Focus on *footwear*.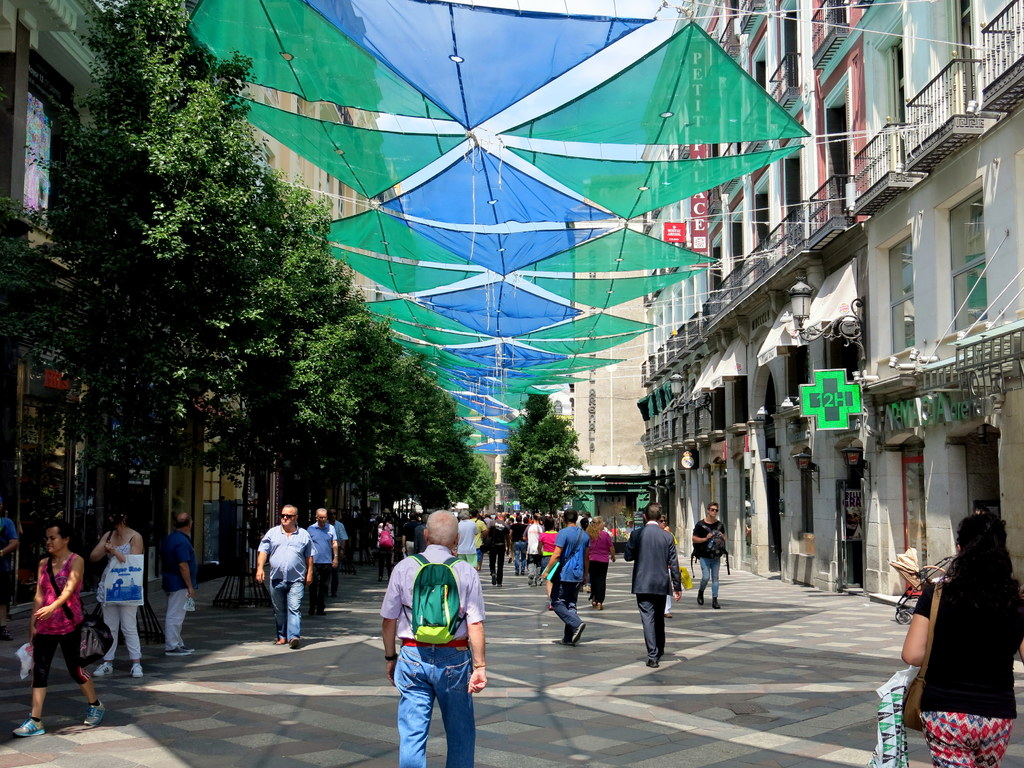
Focused at 694 590 704 607.
